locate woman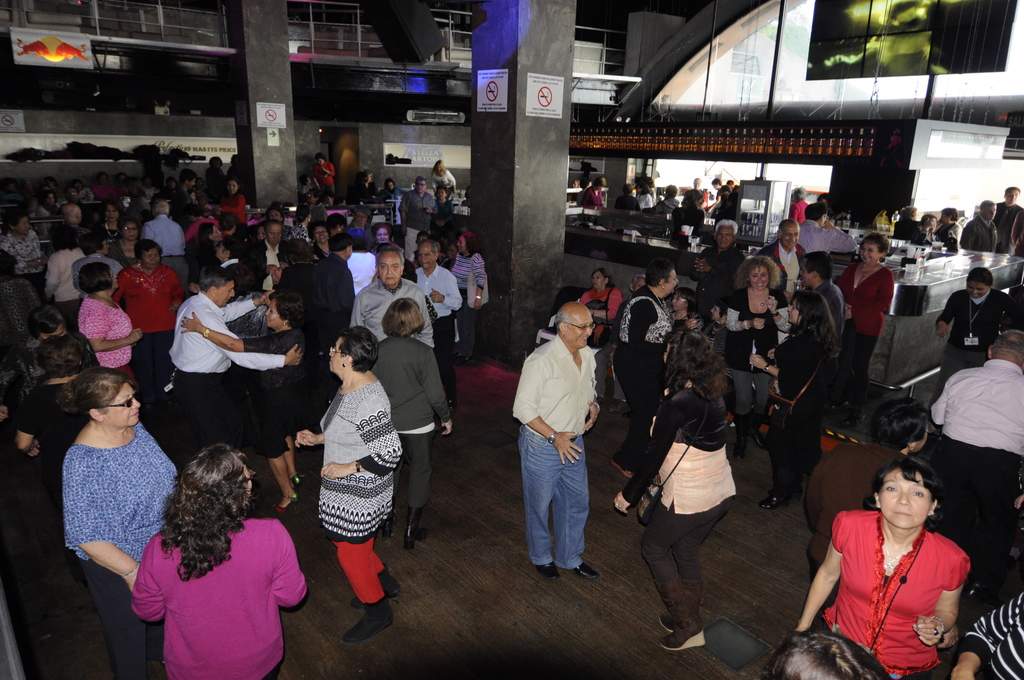
bbox=[790, 448, 966, 679]
